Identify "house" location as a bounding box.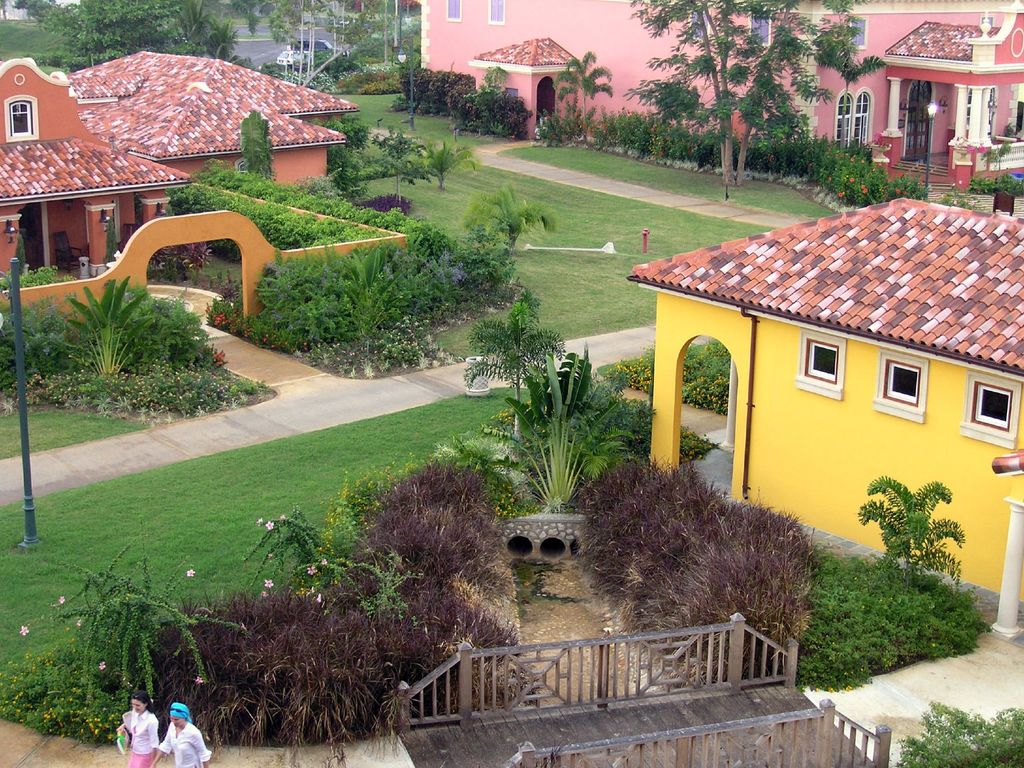
Rect(624, 196, 1023, 604).
